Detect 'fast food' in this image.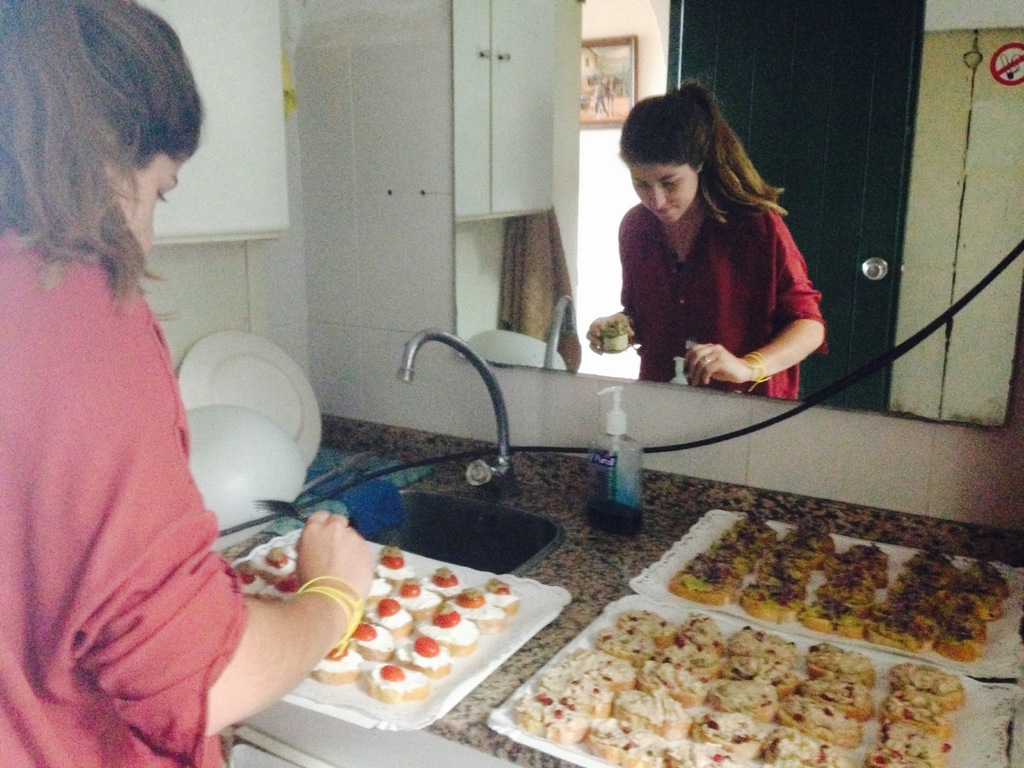
Detection: box(816, 576, 879, 609).
